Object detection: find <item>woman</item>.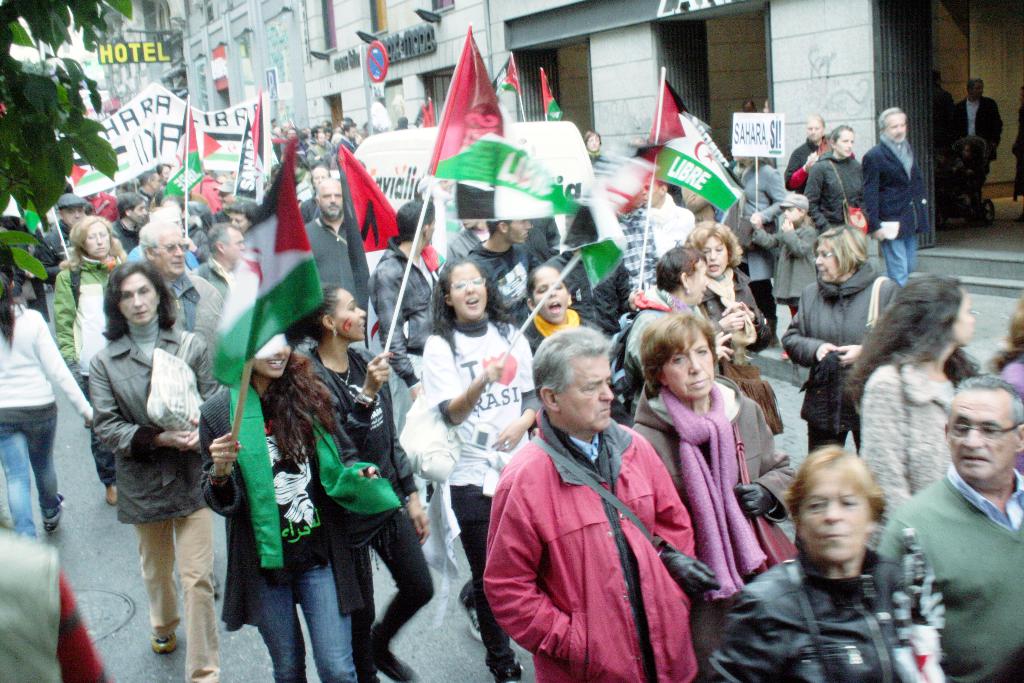
[left=74, top=231, right=224, bottom=672].
